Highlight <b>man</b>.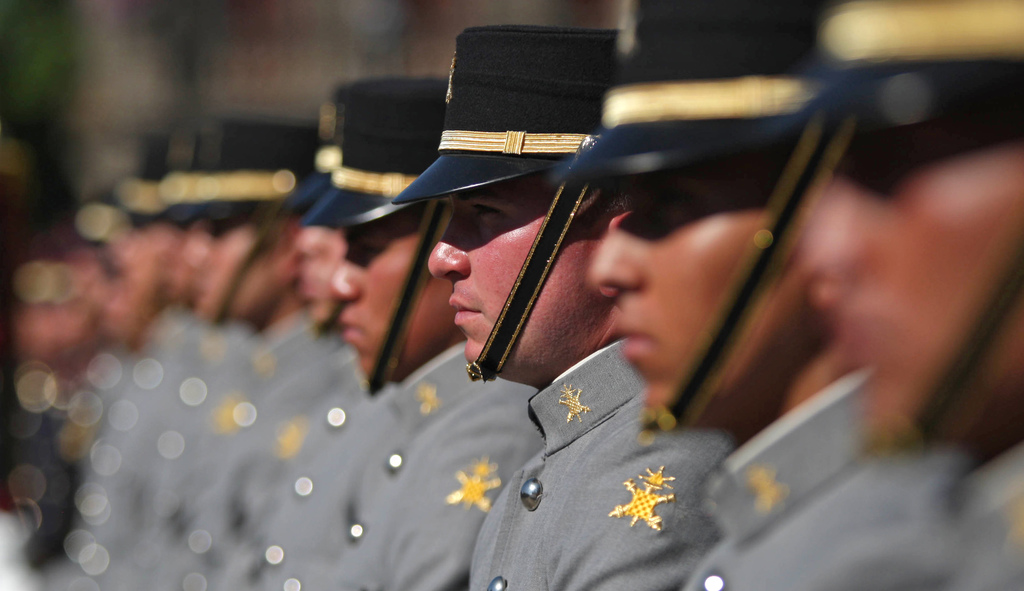
Highlighted region: [left=796, top=0, right=1023, bottom=590].
